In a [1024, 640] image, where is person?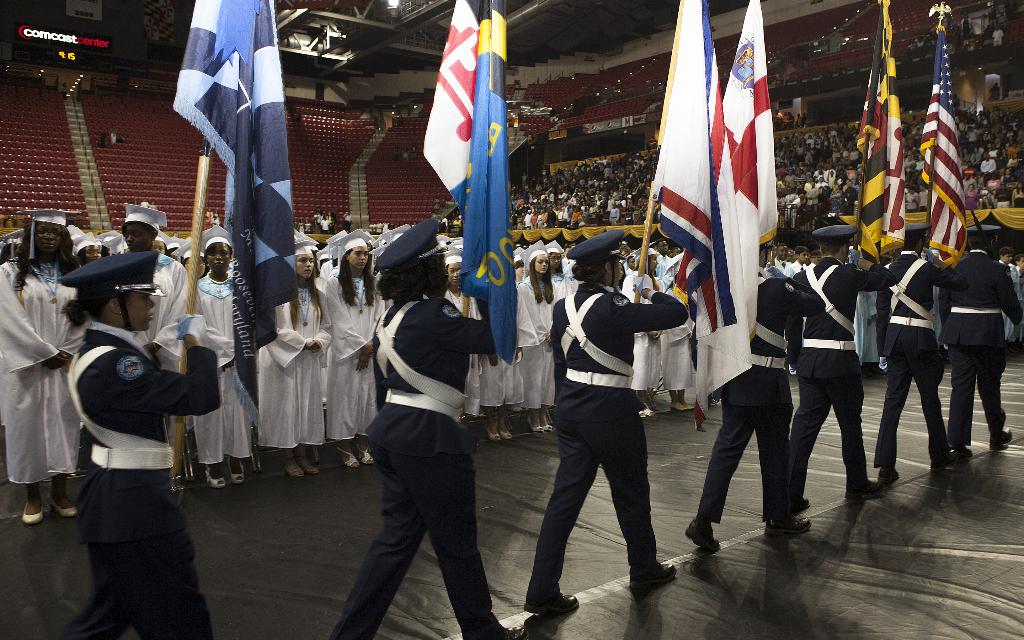
(394,147,396,162).
